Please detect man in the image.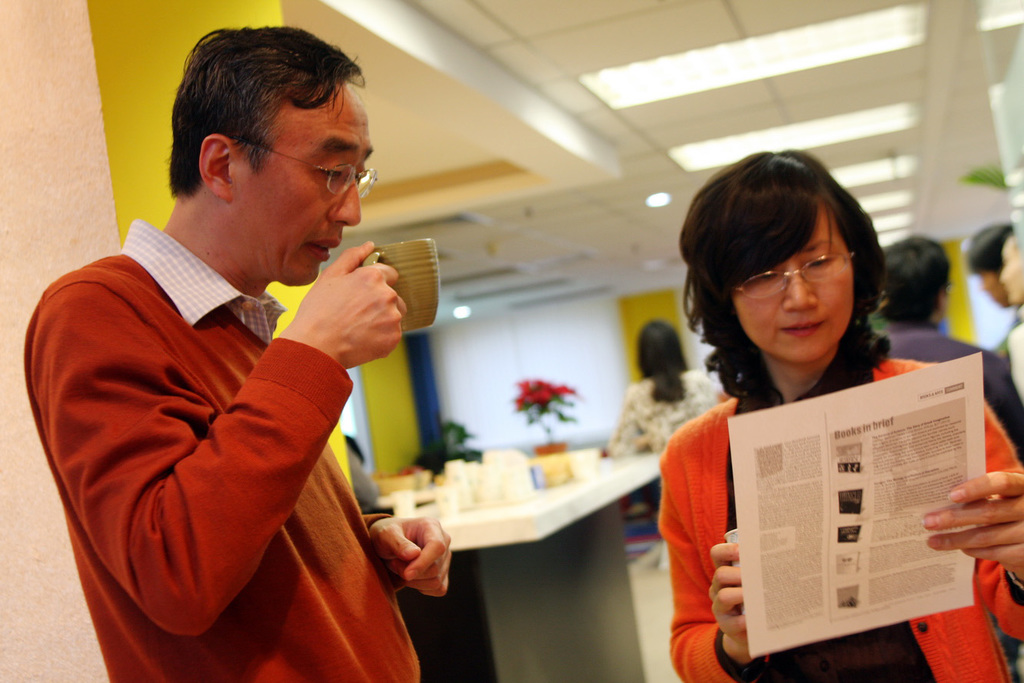
region(30, 26, 477, 682).
